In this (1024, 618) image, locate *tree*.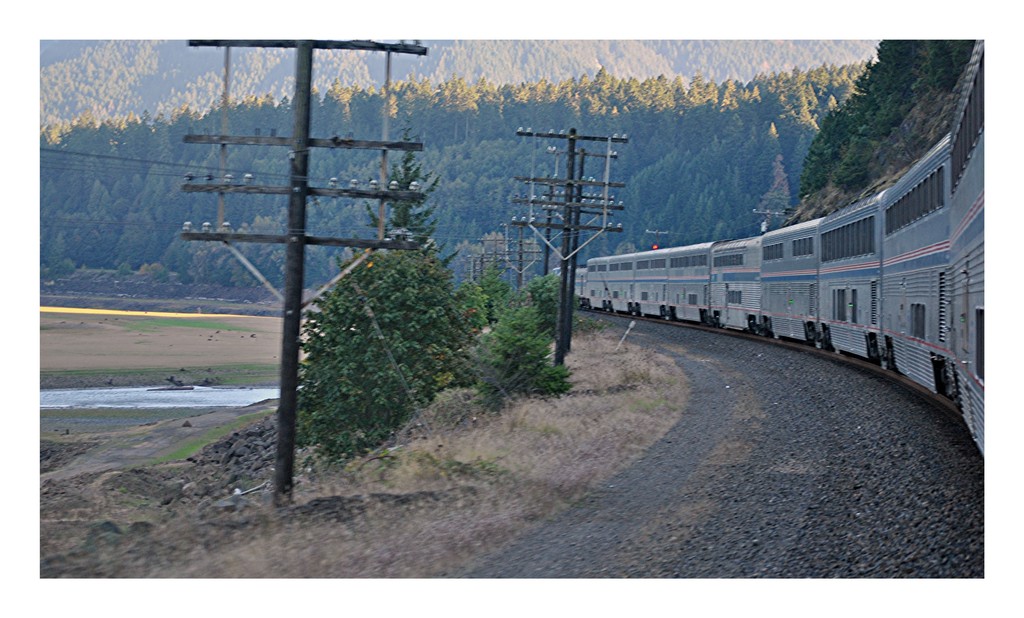
Bounding box: detection(335, 130, 456, 283).
